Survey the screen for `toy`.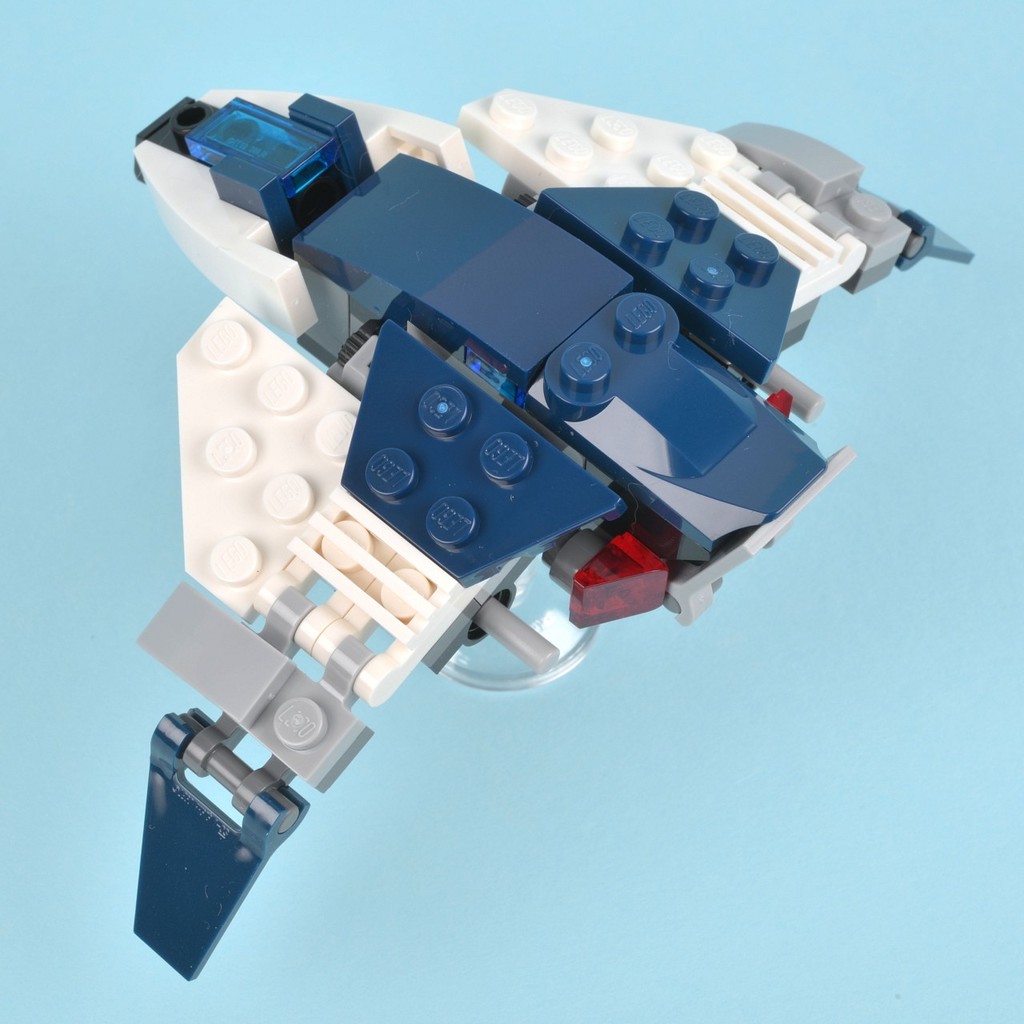
Survey found: (x1=120, y1=134, x2=830, y2=887).
